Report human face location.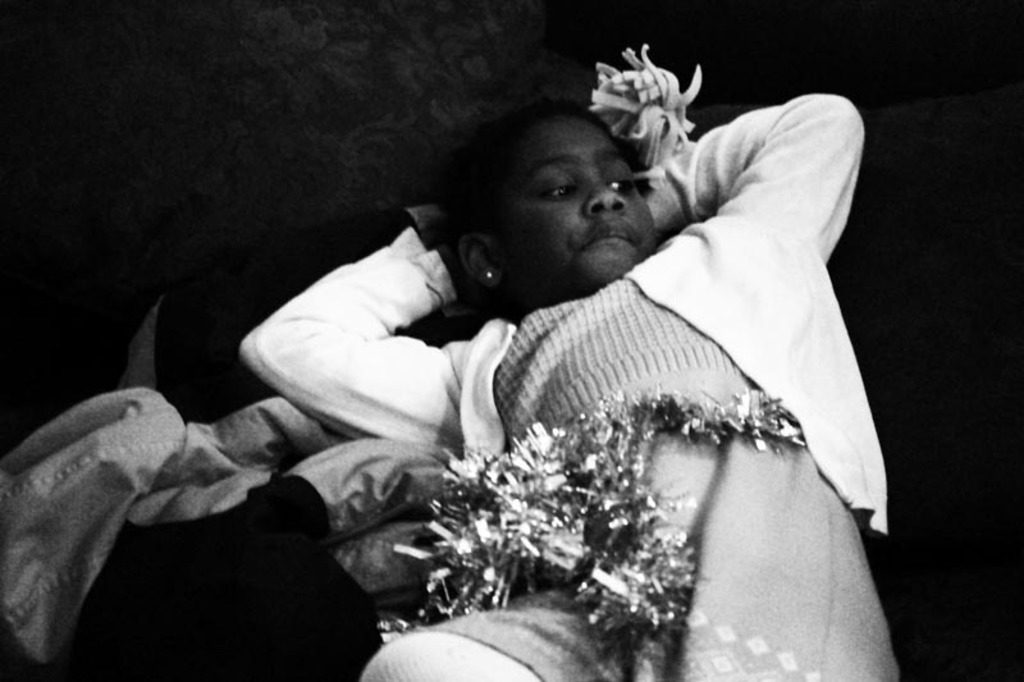
Report: (499,114,655,288).
